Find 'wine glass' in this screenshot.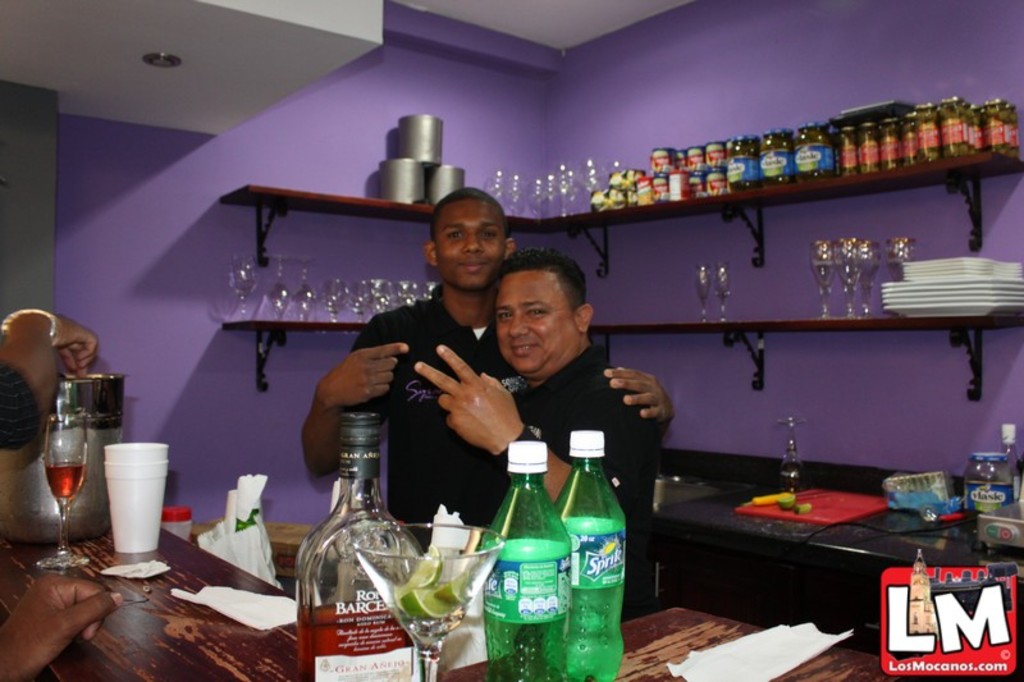
The bounding box for 'wine glass' is [342,522,499,681].
